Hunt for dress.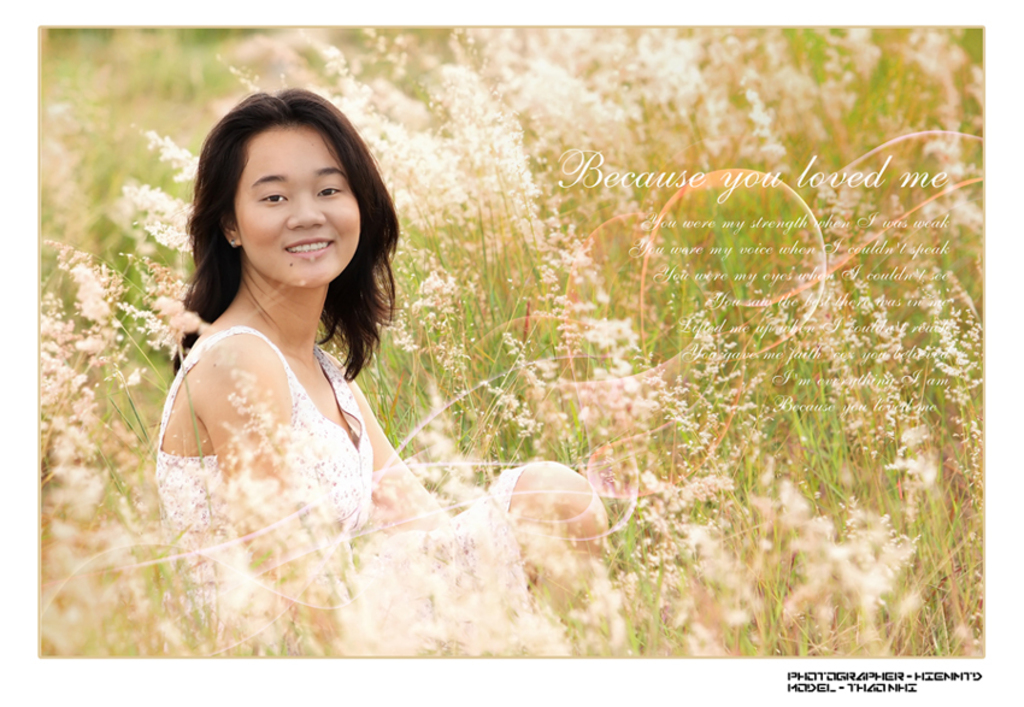
Hunted down at BBox(152, 331, 529, 661).
